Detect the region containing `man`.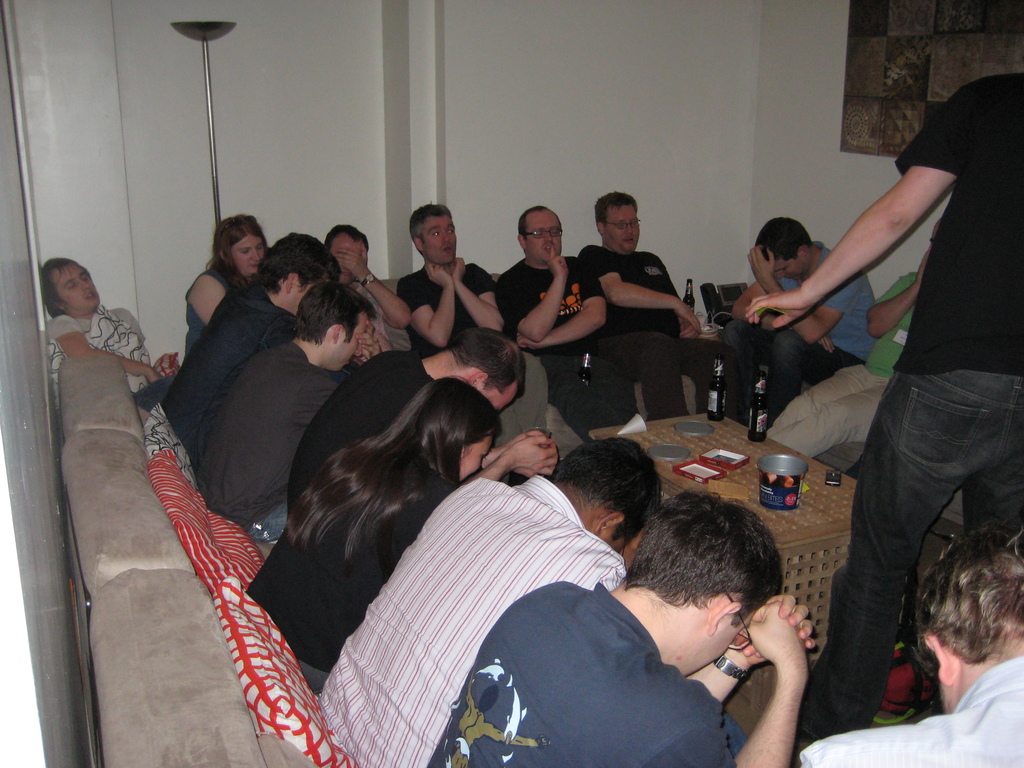
[310,429,663,767].
